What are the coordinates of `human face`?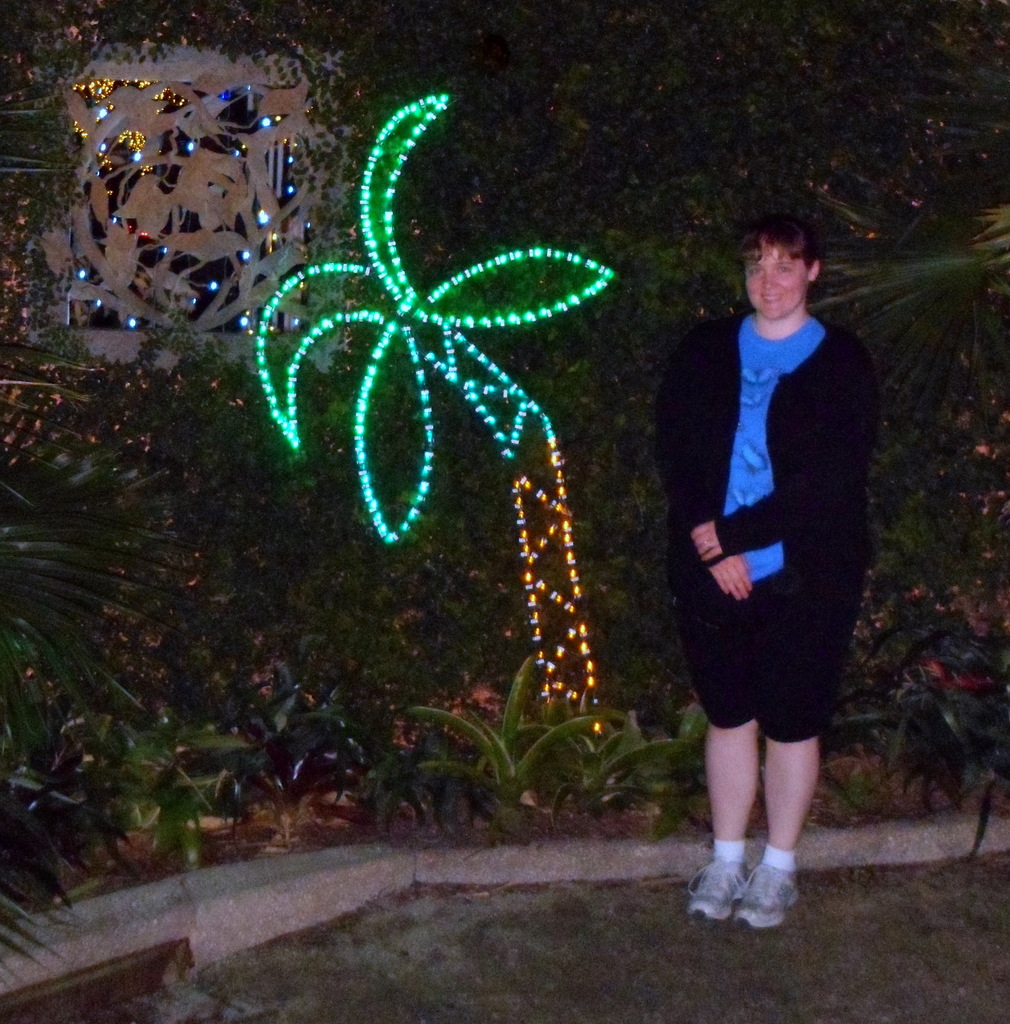
(left=740, top=242, right=809, bottom=323).
